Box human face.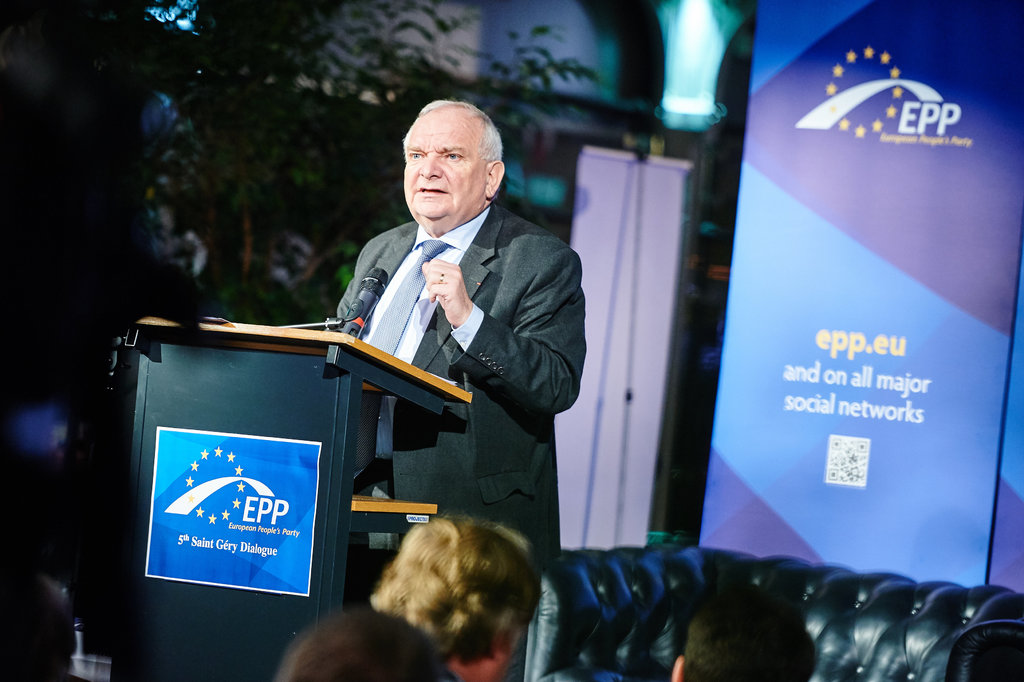
[398,109,484,225].
